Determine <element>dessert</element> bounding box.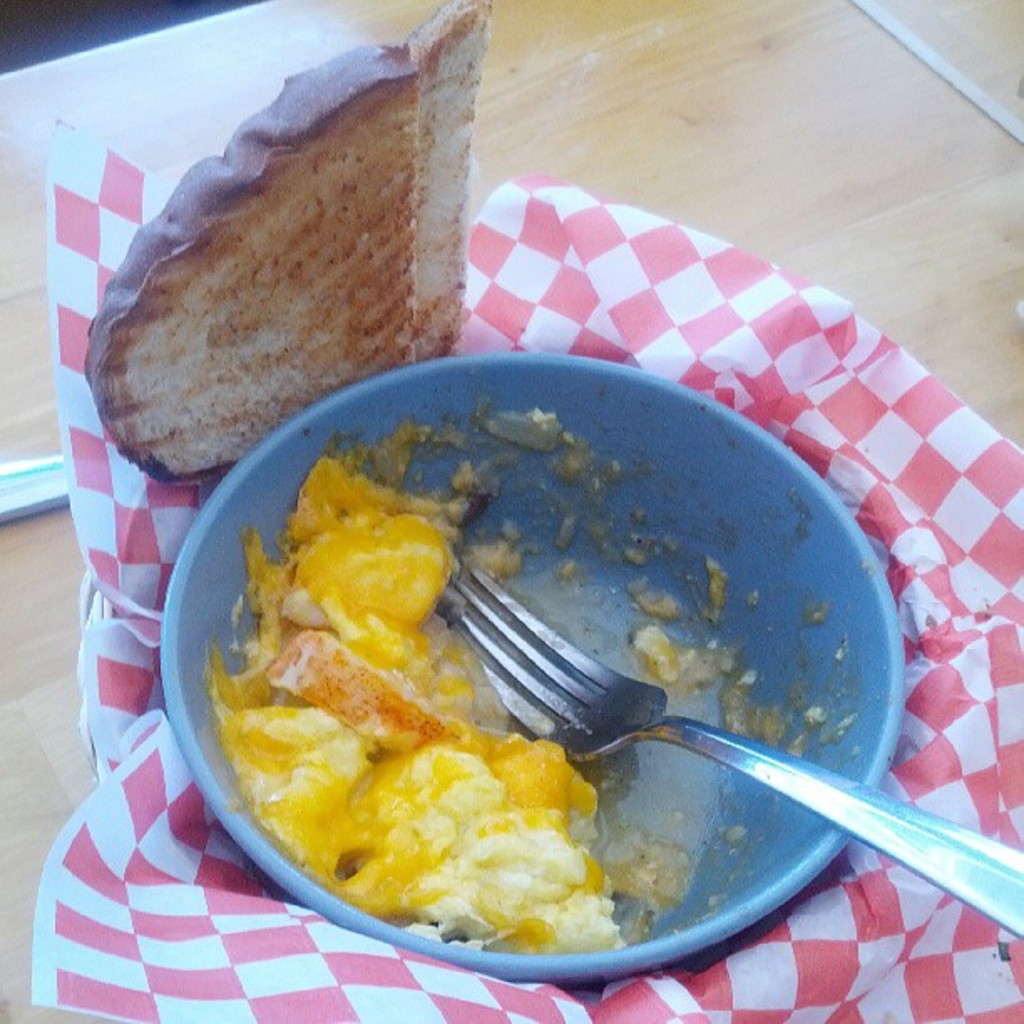
Determined: bbox=(89, 37, 494, 515).
